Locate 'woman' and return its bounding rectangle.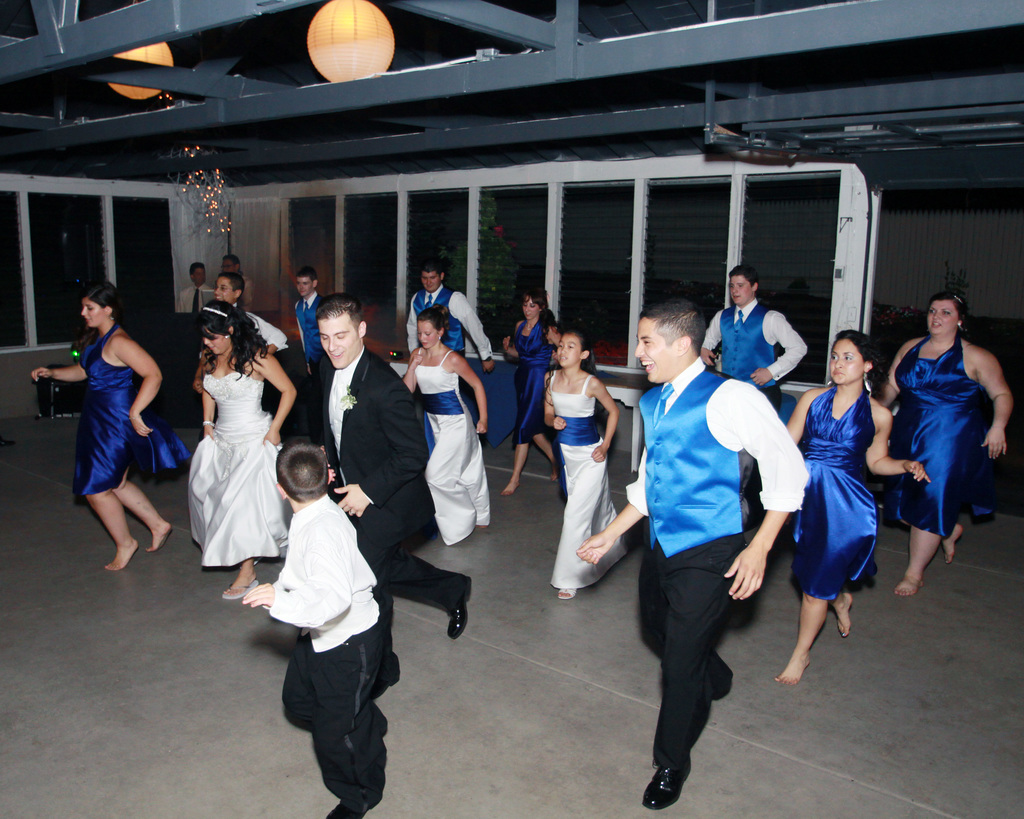
bbox=(182, 298, 300, 602).
